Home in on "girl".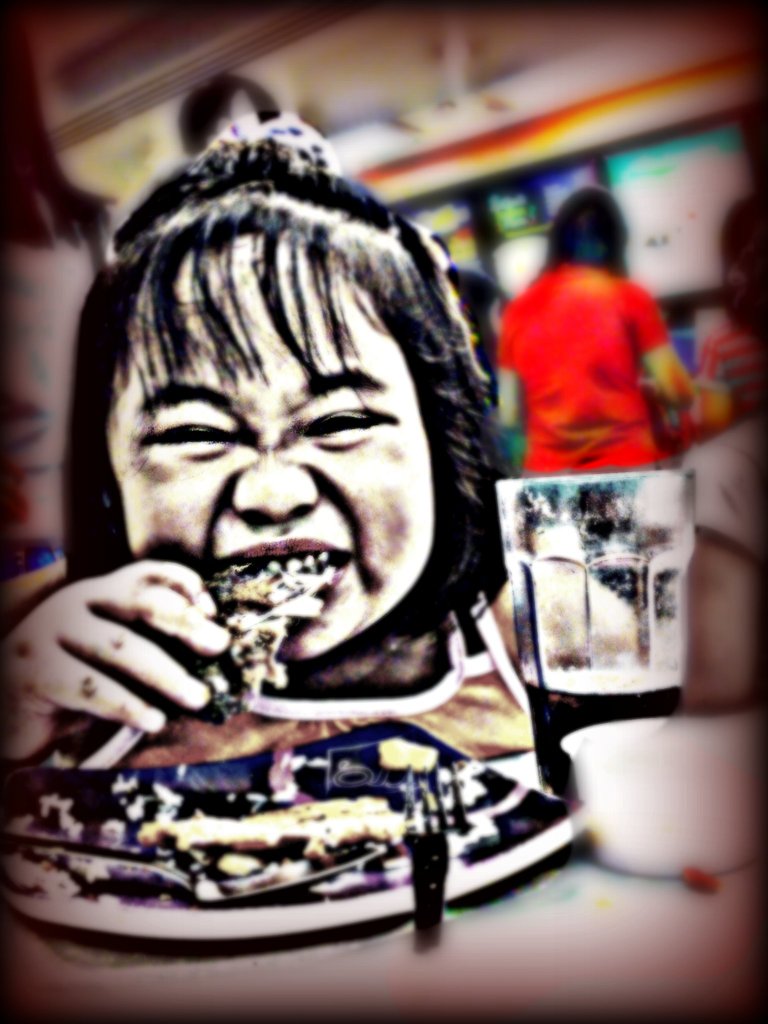
Homed in at box(1, 109, 536, 764).
